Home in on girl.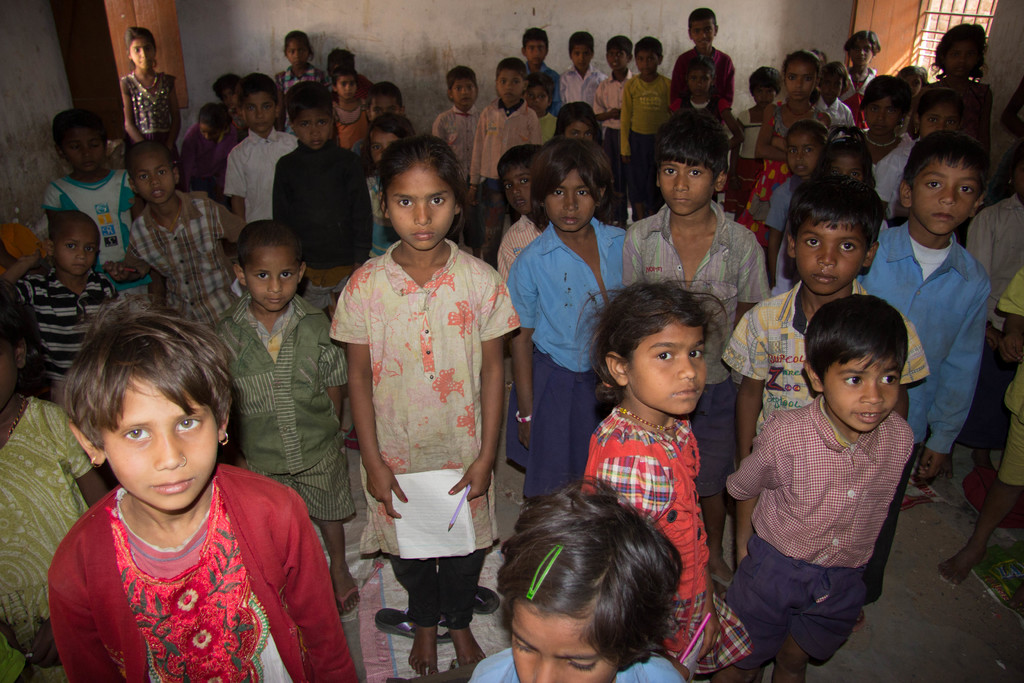
Homed in at 463:470:685:682.
